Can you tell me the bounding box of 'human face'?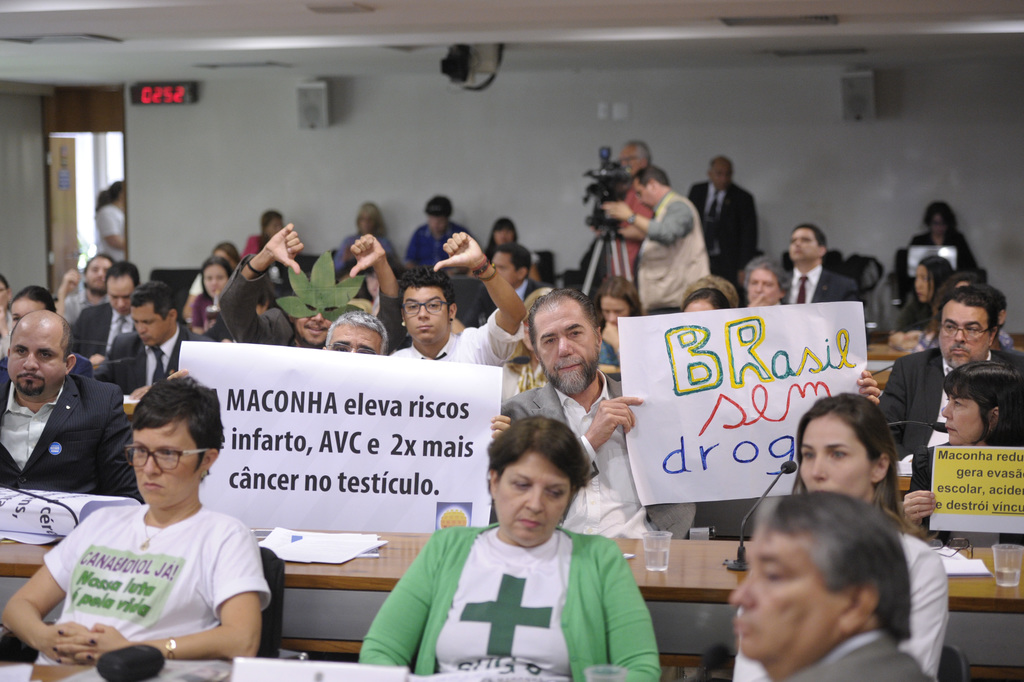
<bbox>109, 272, 132, 316</bbox>.
